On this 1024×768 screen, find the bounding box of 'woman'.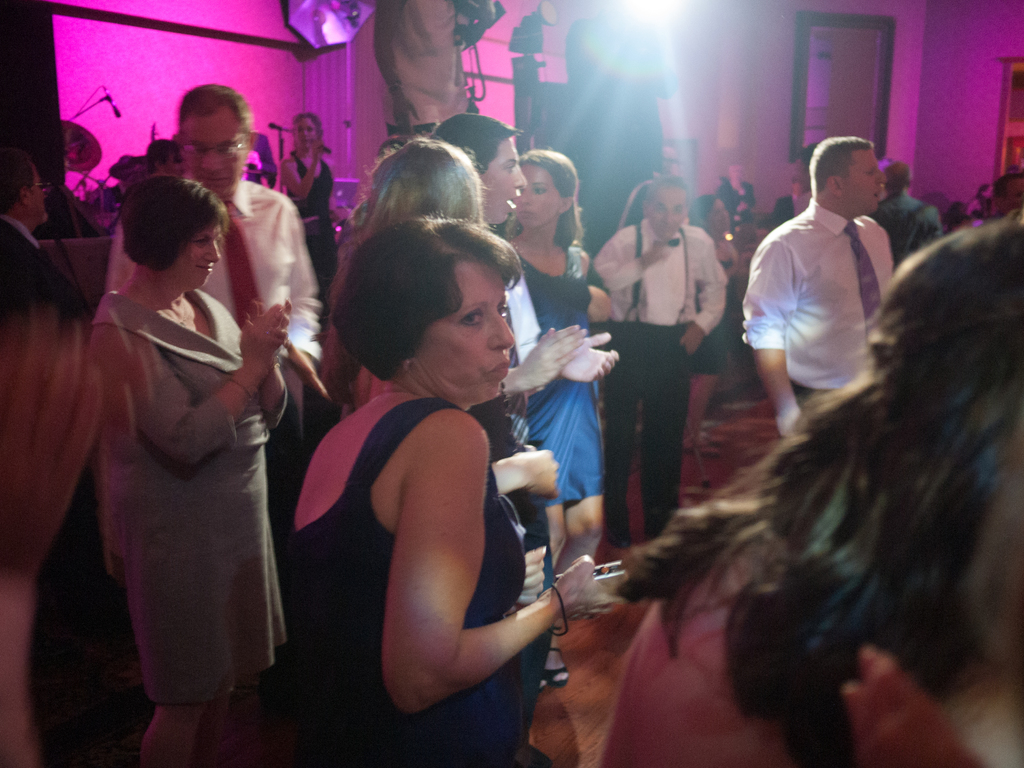
Bounding box: [588,206,1023,765].
